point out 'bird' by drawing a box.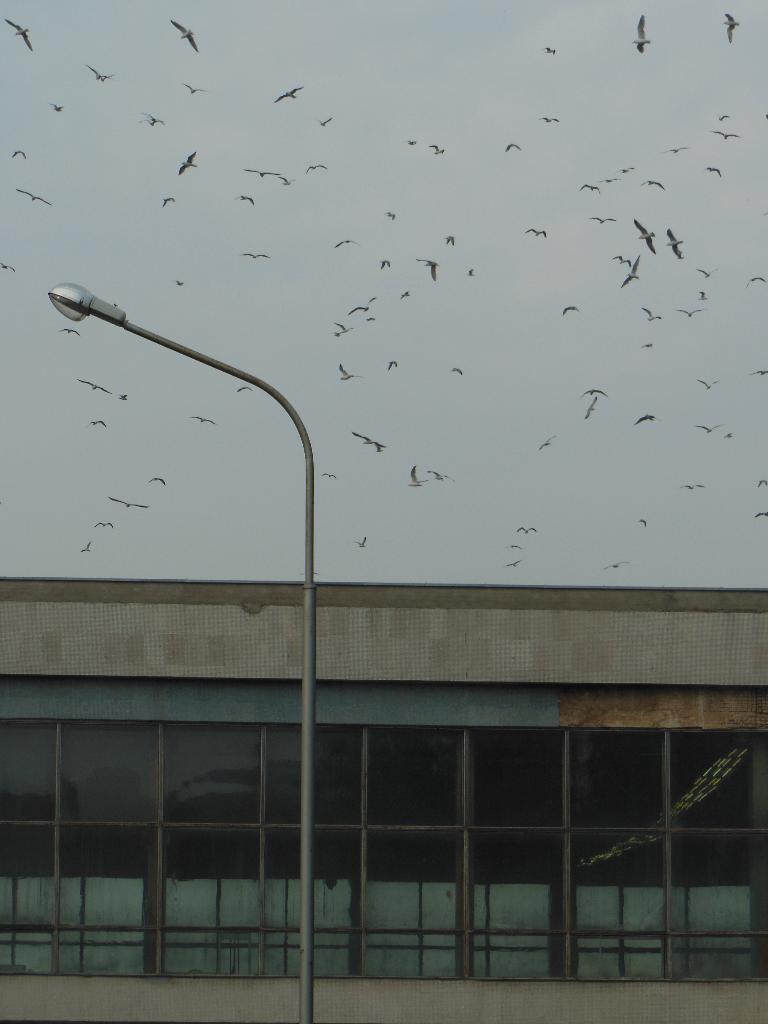
506/145/523/152.
